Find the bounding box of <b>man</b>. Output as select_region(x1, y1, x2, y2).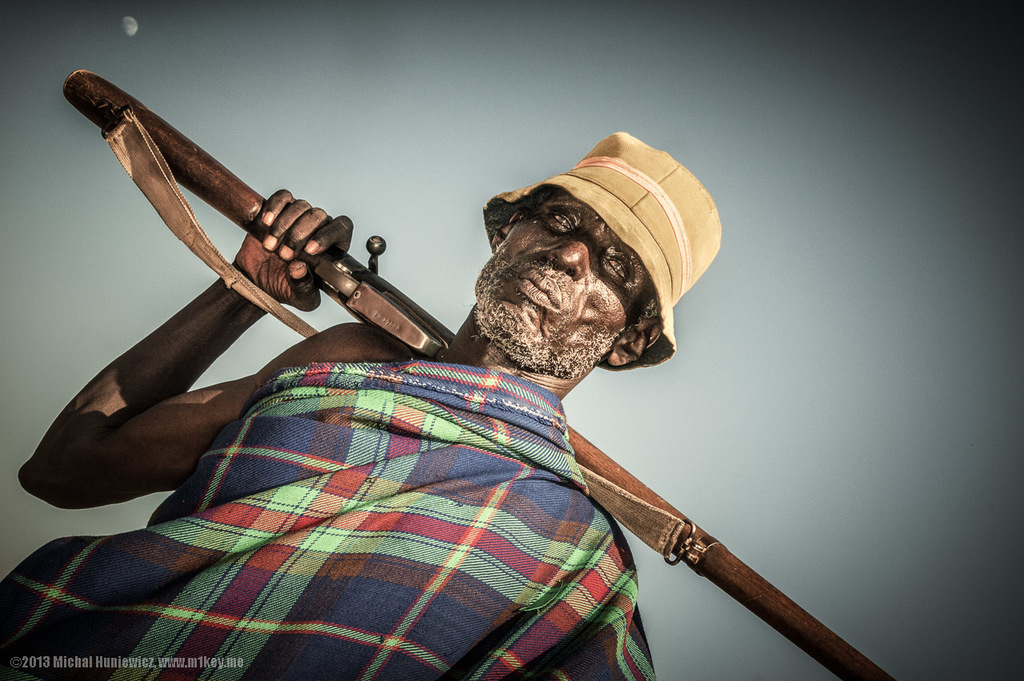
select_region(62, 120, 837, 672).
